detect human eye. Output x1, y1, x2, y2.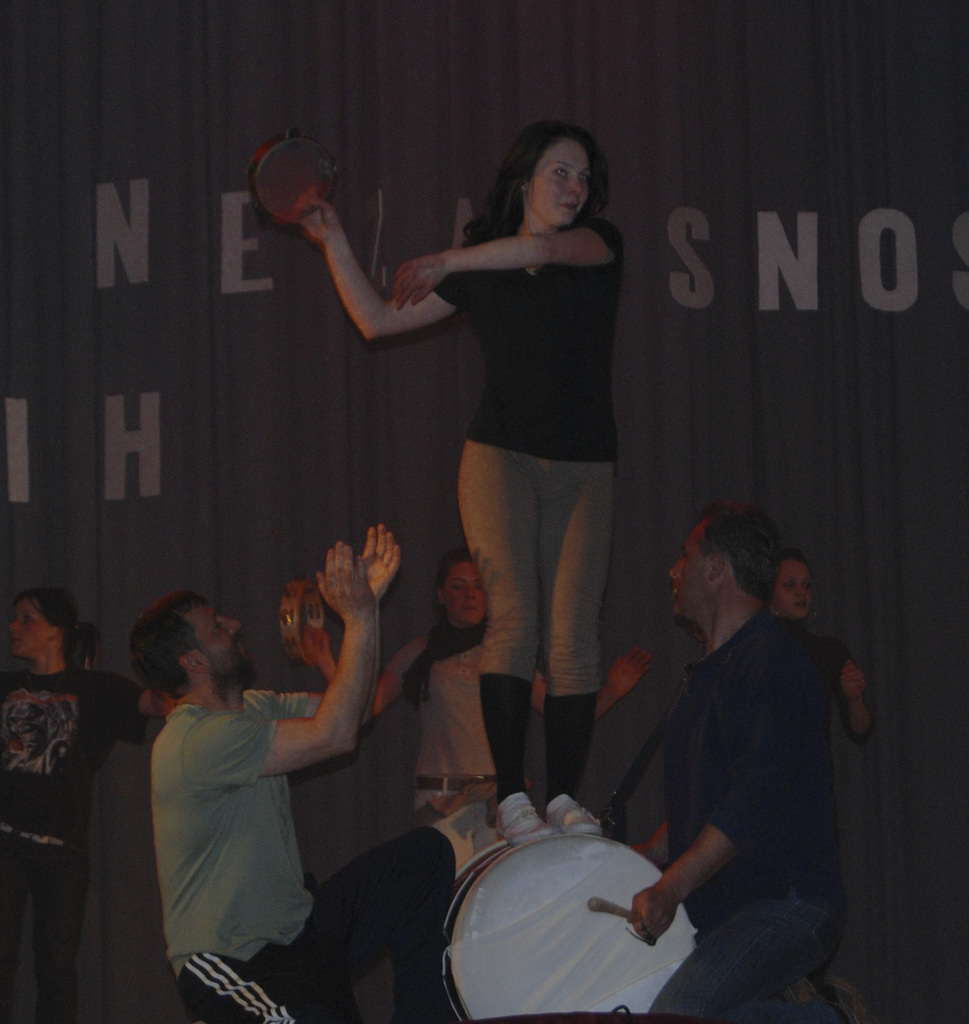
214, 618, 221, 632.
